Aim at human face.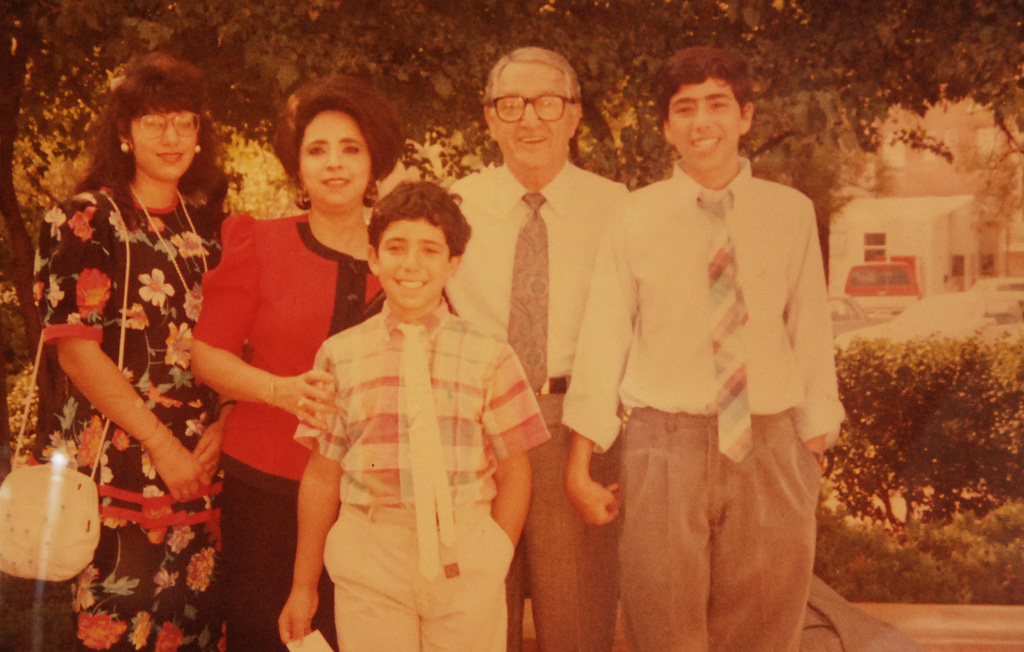
Aimed at 129,109,198,182.
